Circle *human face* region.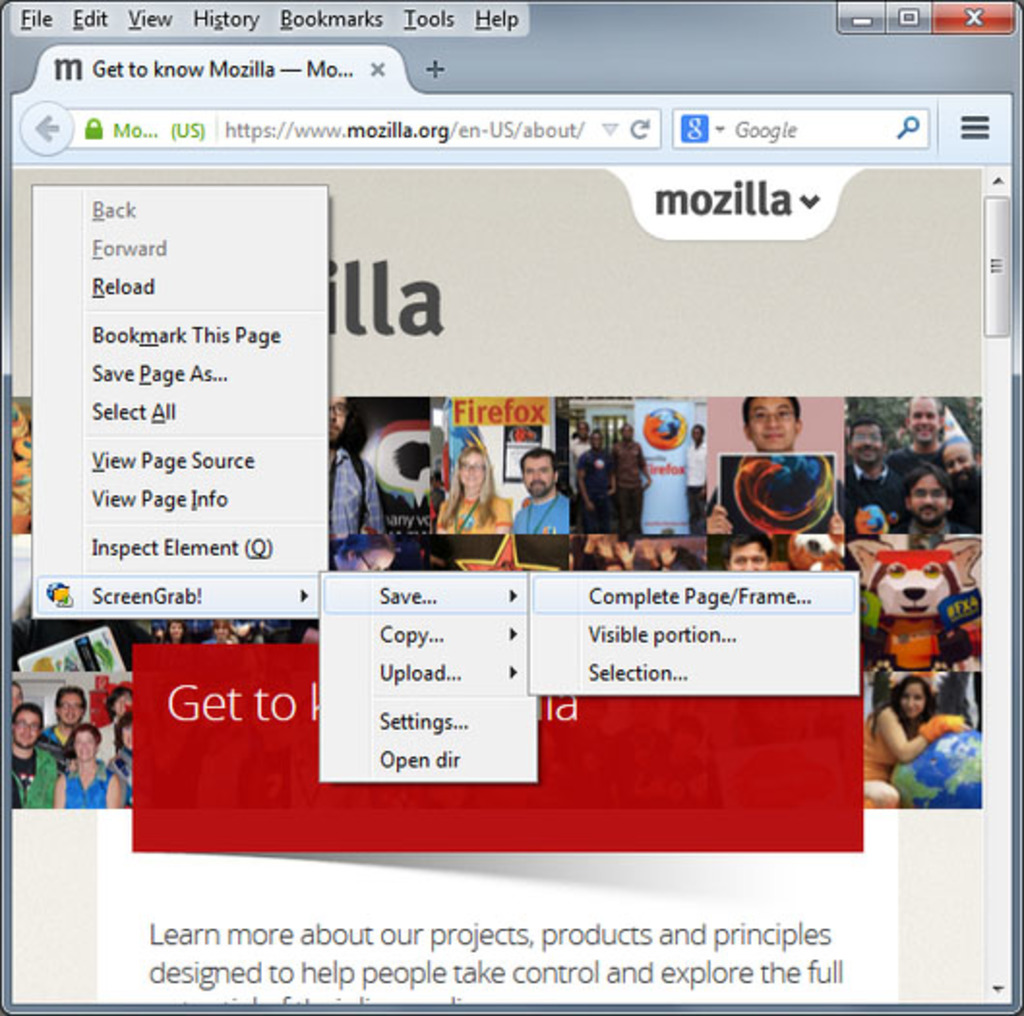
Region: 732 534 765 571.
